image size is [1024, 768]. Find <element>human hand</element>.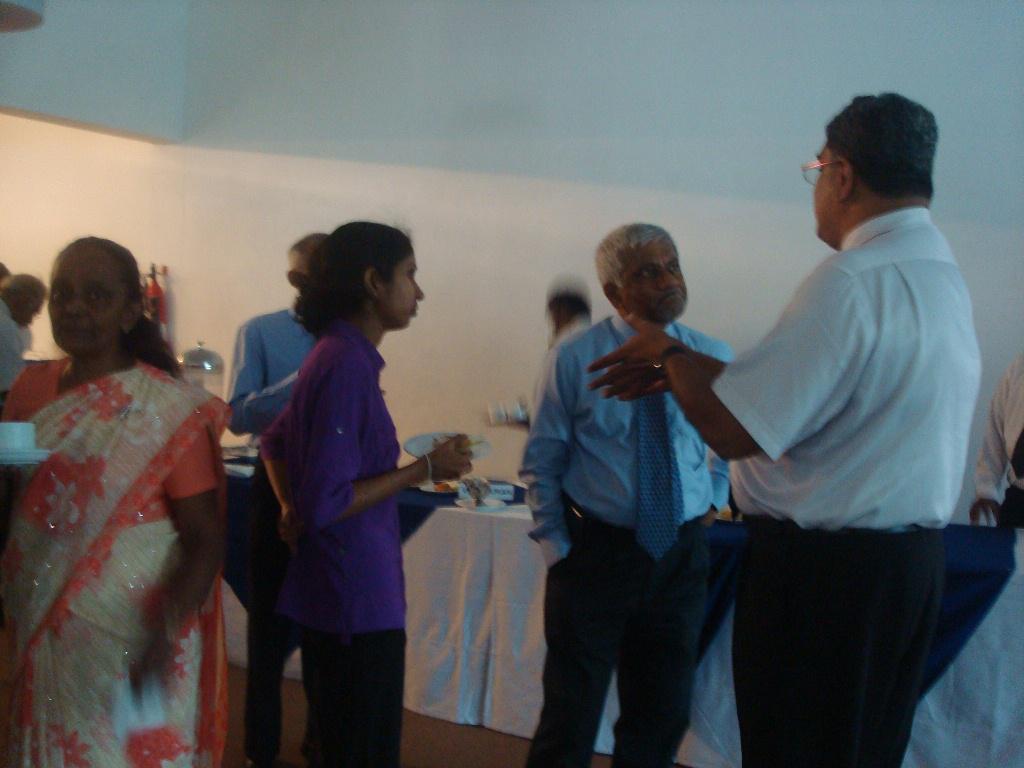
select_region(585, 308, 681, 407).
